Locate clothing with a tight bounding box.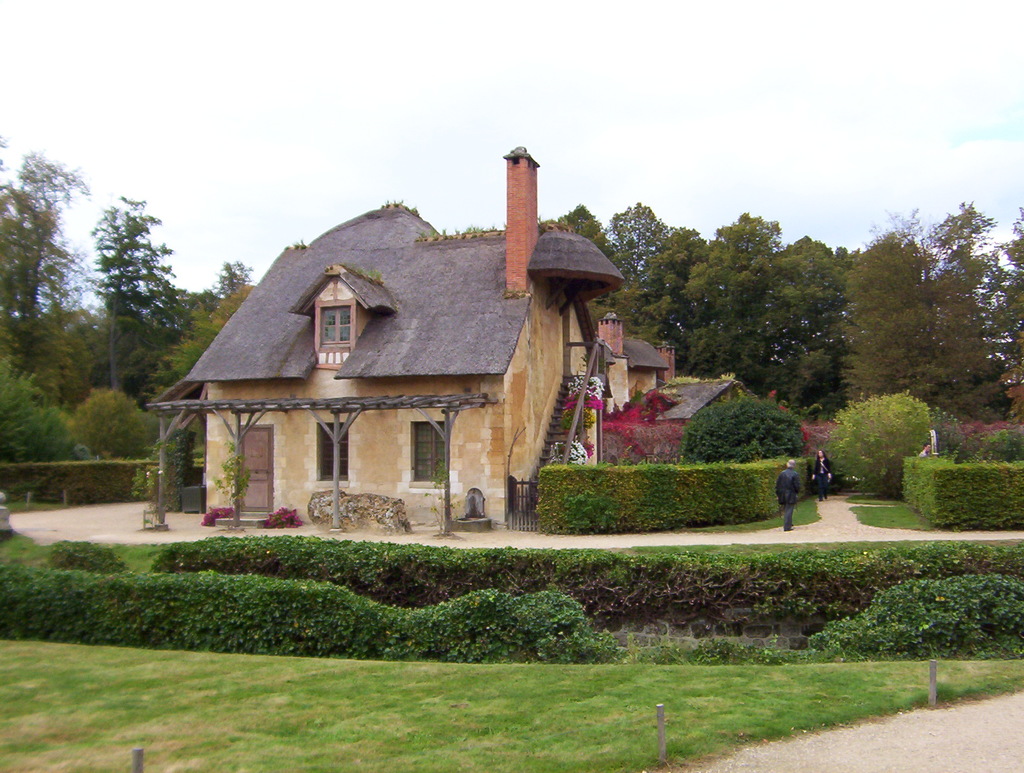
select_region(775, 469, 801, 532).
